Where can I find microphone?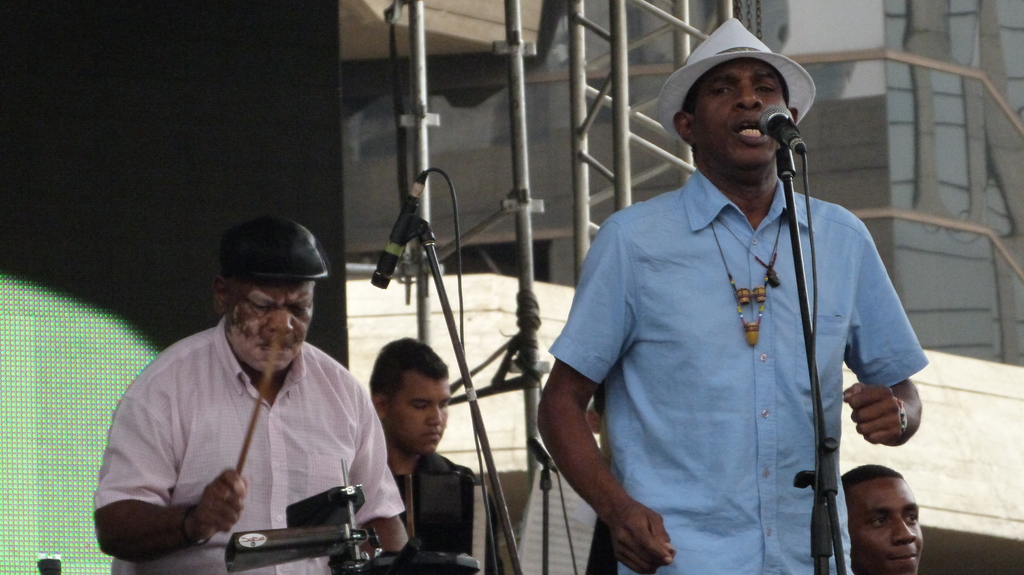
You can find it at <box>753,98,810,152</box>.
